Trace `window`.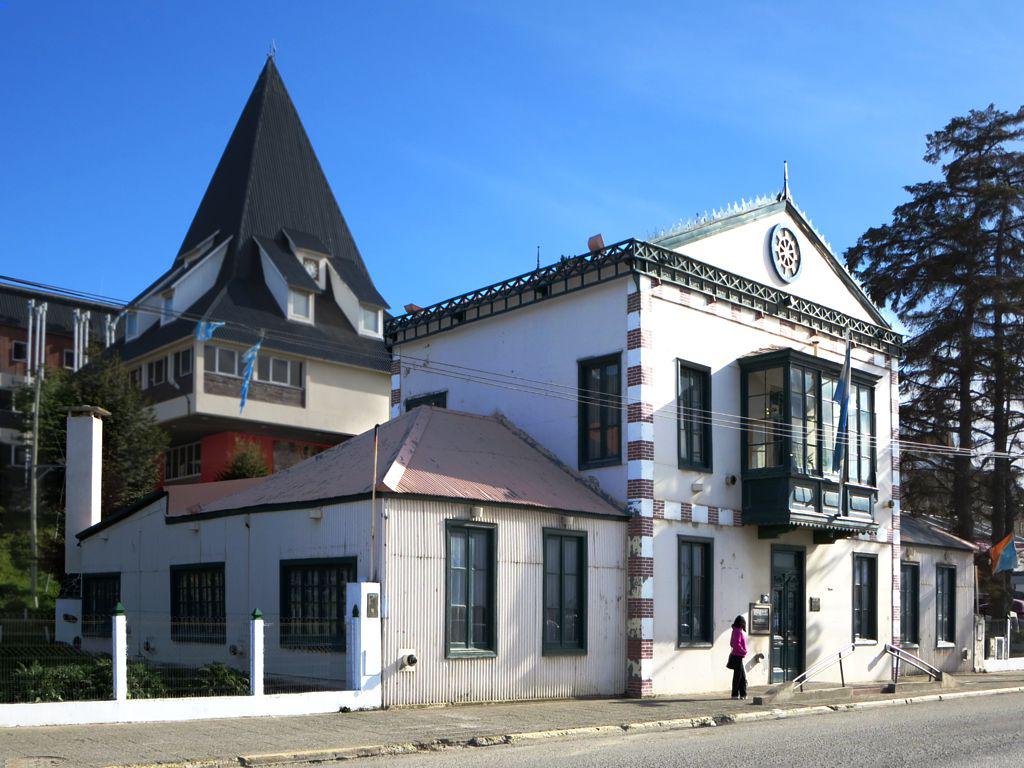
Traced to <box>172,346,195,381</box>.
